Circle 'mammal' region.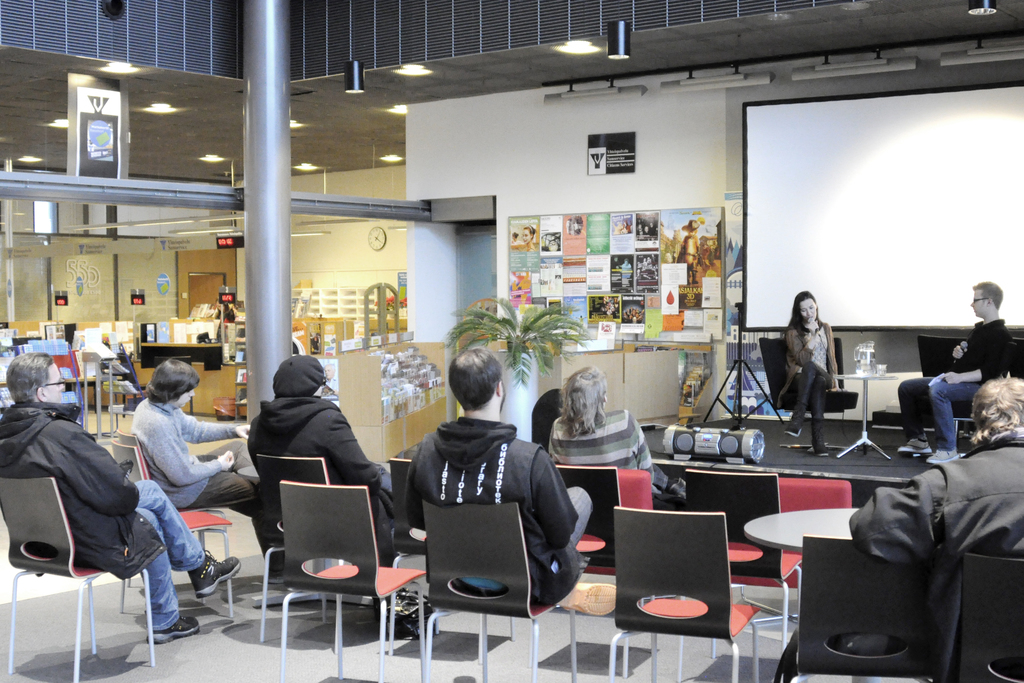
Region: (545, 369, 685, 504).
